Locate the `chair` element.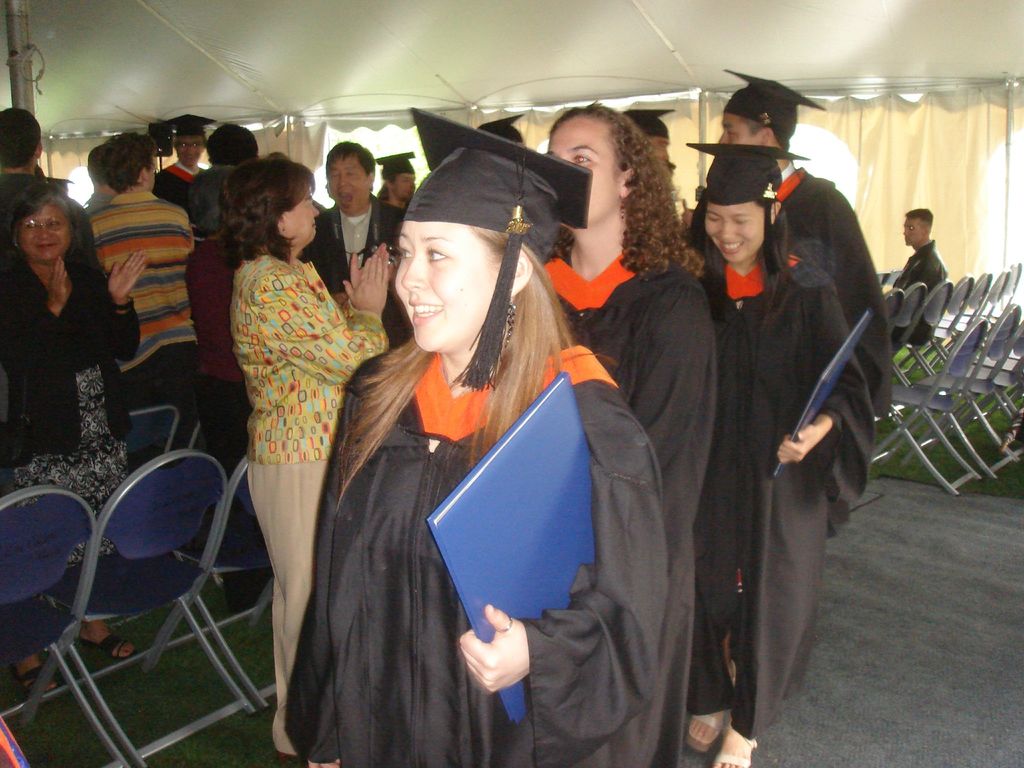
Element bbox: l=920, t=271, r=994, b=378.
